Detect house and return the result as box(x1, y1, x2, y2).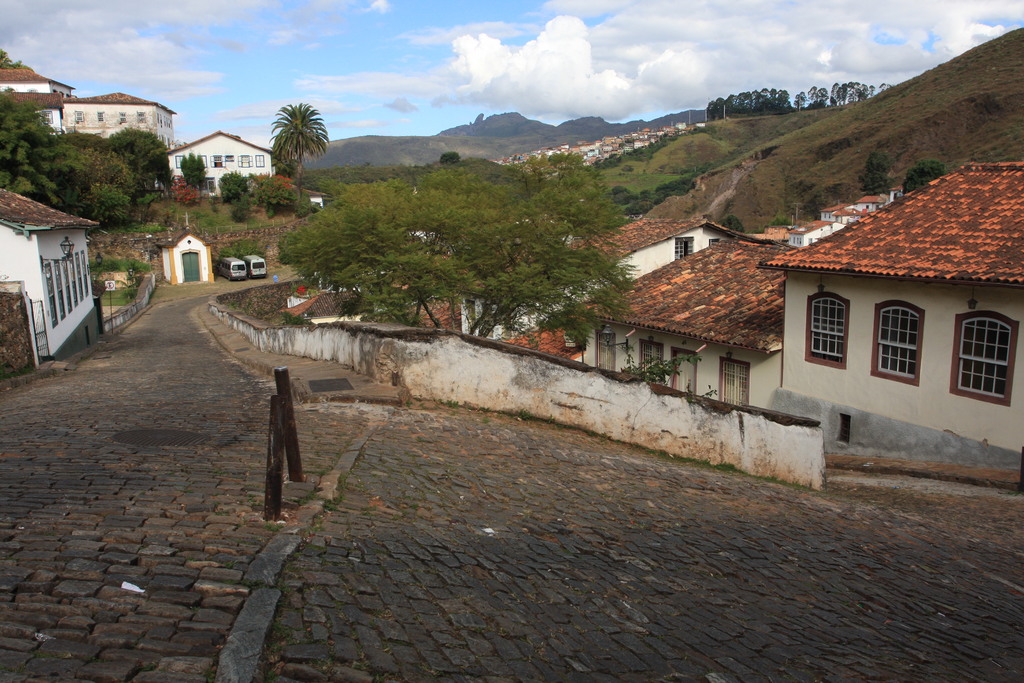
box(598, 235, 782, 419).
